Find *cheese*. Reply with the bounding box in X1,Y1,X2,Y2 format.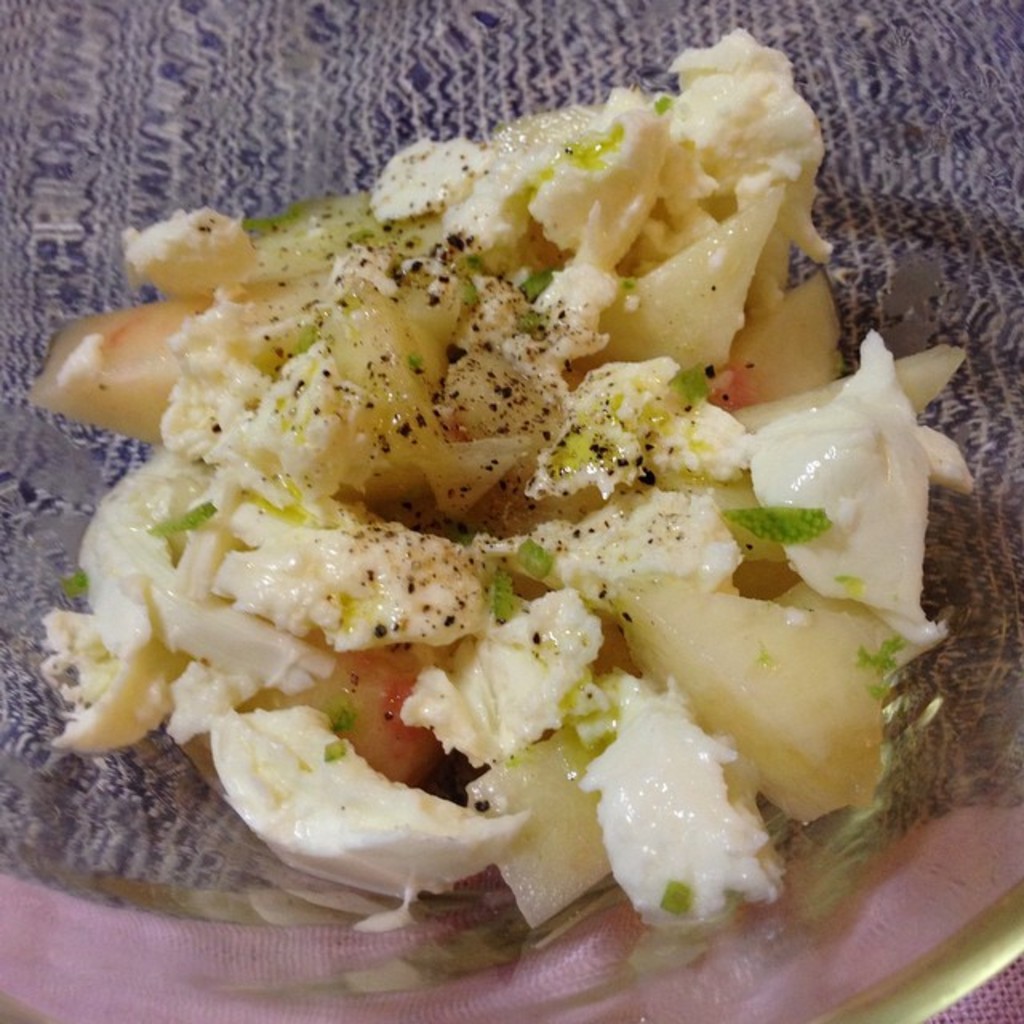
570,664,795,939.
